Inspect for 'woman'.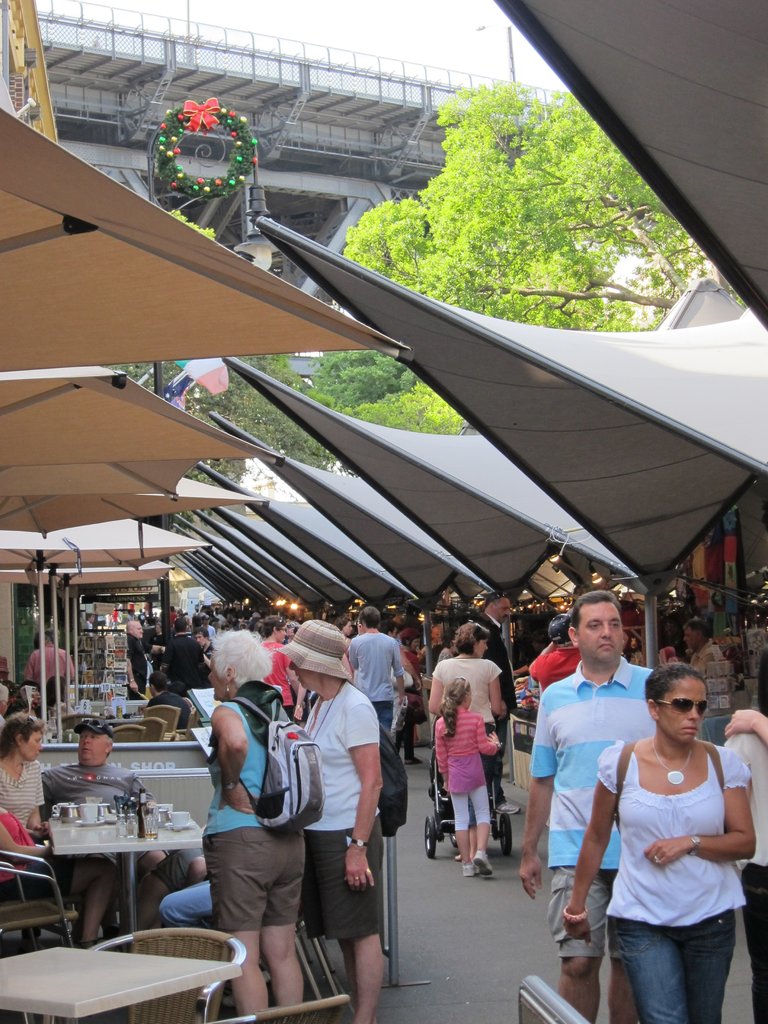
Inspection: (591,645,754,1023).
